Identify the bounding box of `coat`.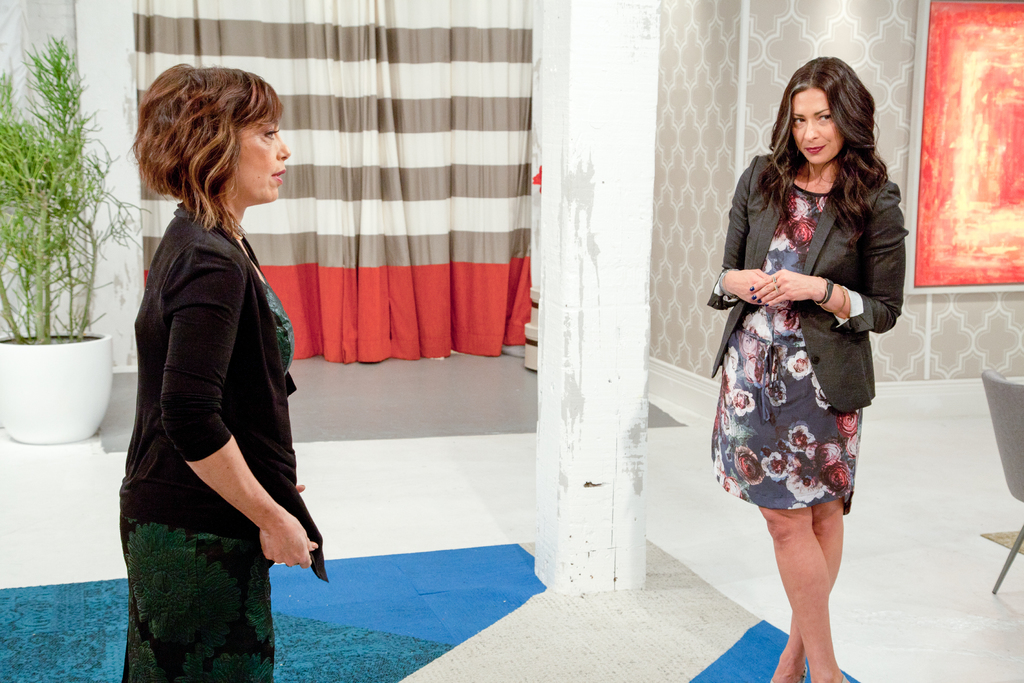
select_region(701, 150, 922, 407).
